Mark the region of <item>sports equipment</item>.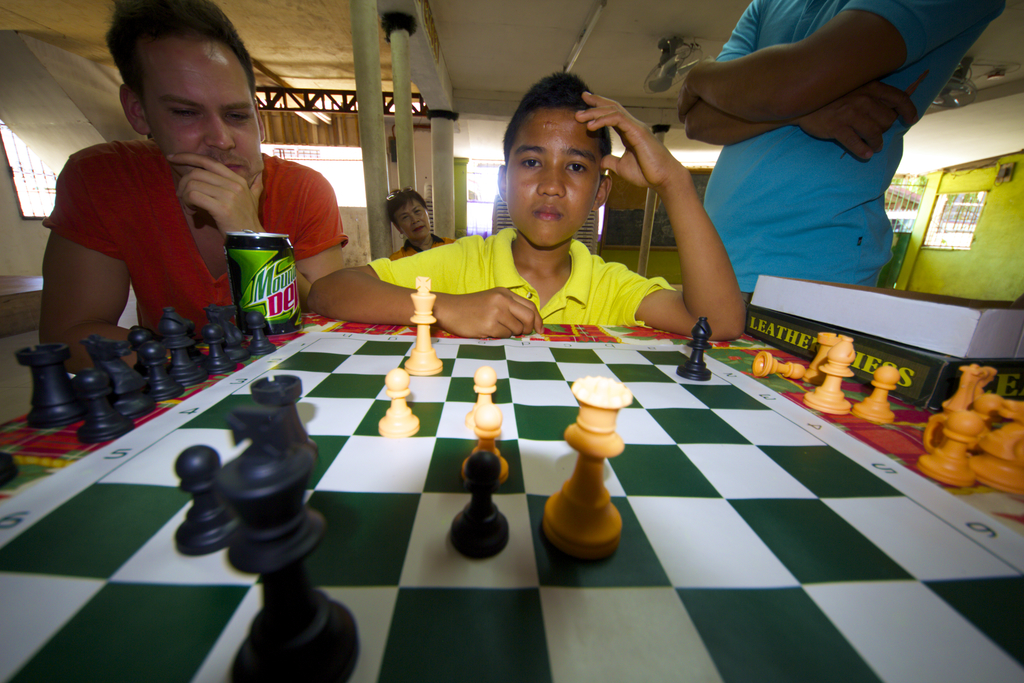
Region: BBox(847, 365, 895, 421).
